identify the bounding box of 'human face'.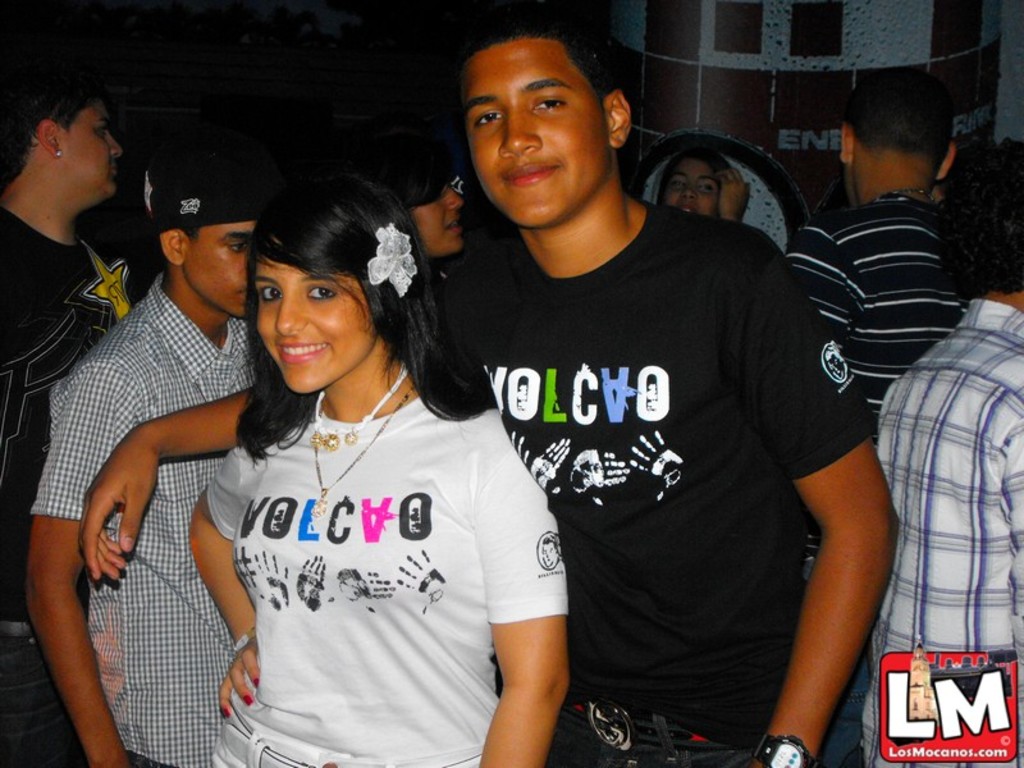
61:99:124:195.
